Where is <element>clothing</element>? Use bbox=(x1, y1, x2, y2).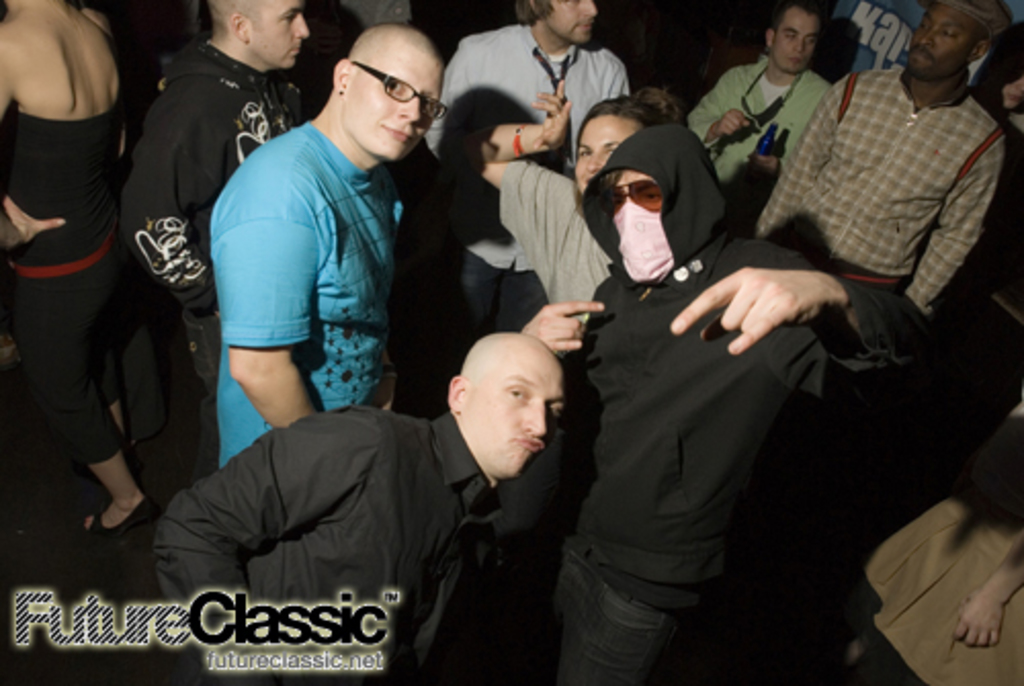
bbox=(133, 49, 293, 459).
